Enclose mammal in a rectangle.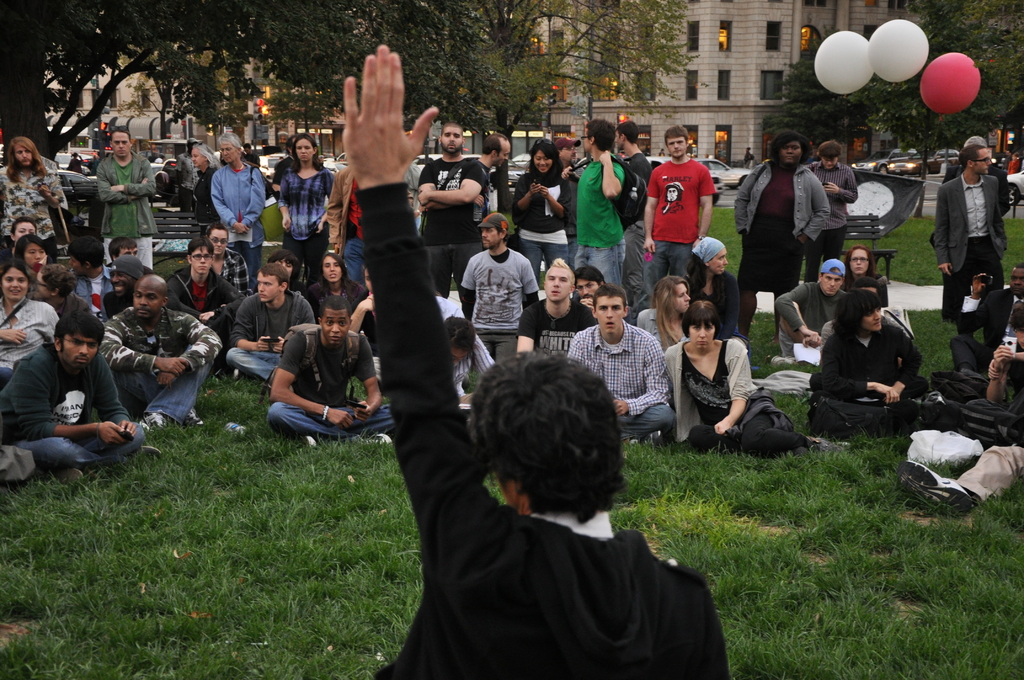
<region>275, 130, 335, 264</region>.
